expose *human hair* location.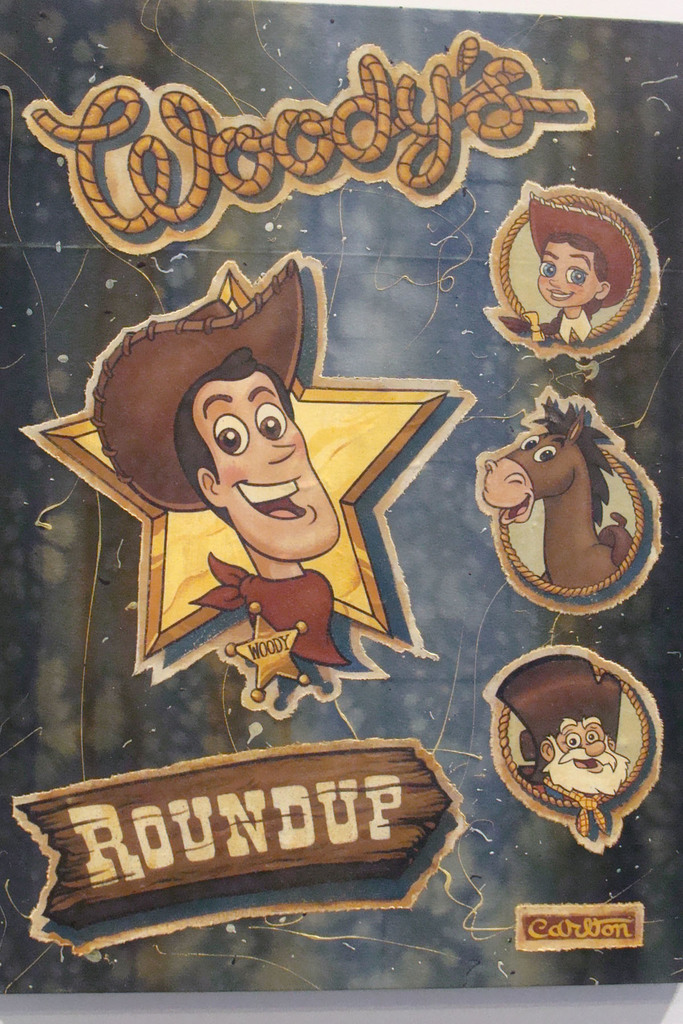
Exposed at bbox=(170, 348, 289, 525).
